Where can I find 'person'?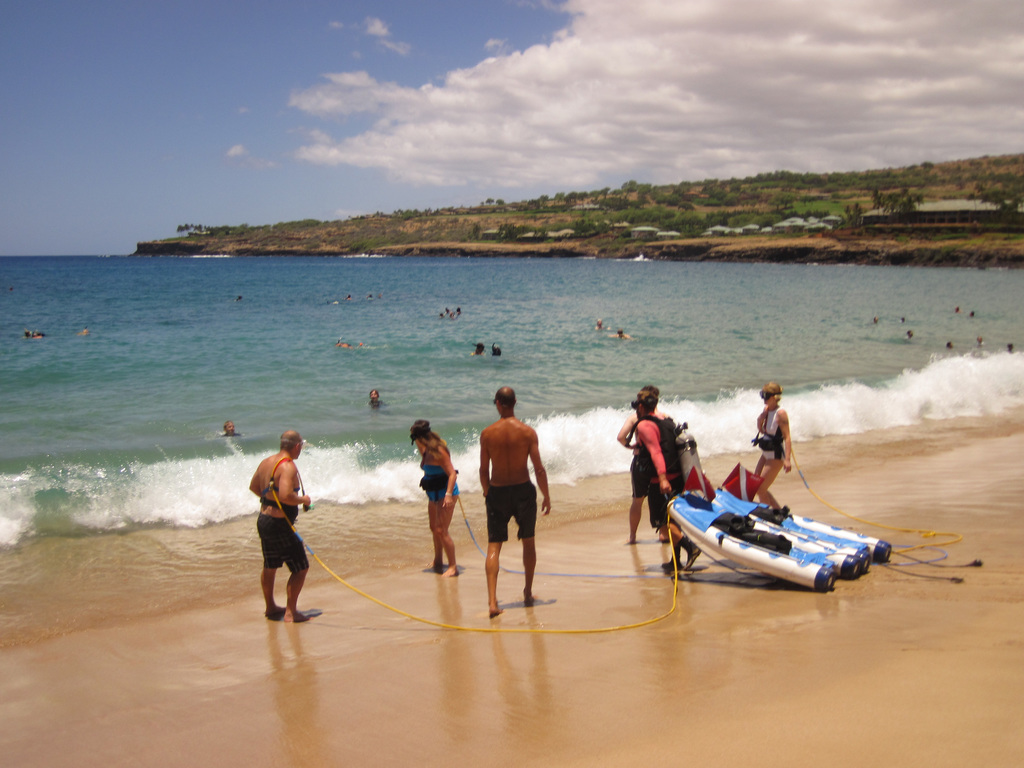
You can find it at locate(747, 377, 796, 506).
